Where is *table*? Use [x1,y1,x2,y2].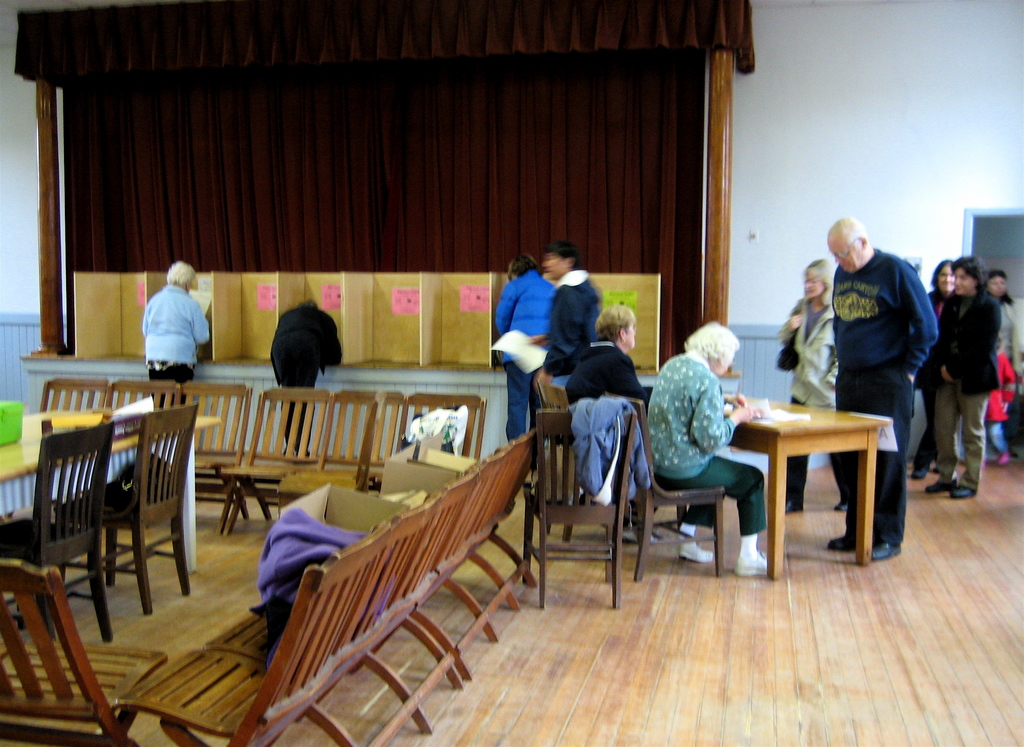
[736,389,923,570].
